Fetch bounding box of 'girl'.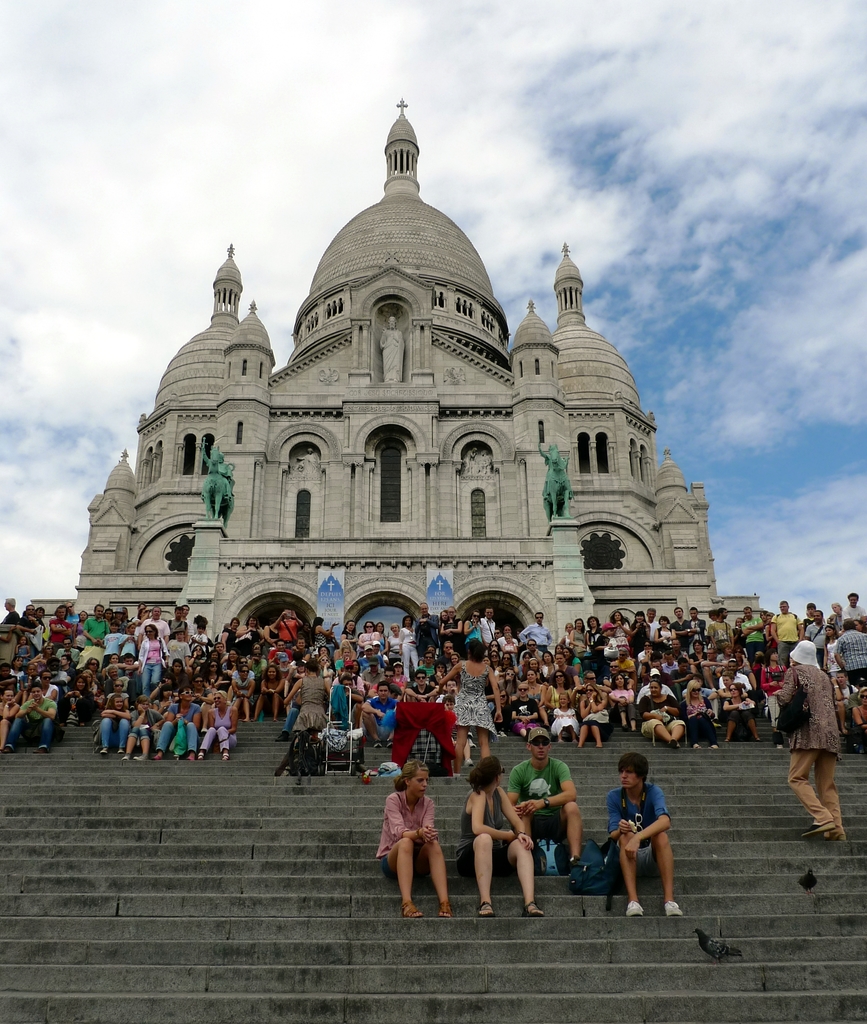
Bbox: left=121, top=694, right=165, bottom=758.
